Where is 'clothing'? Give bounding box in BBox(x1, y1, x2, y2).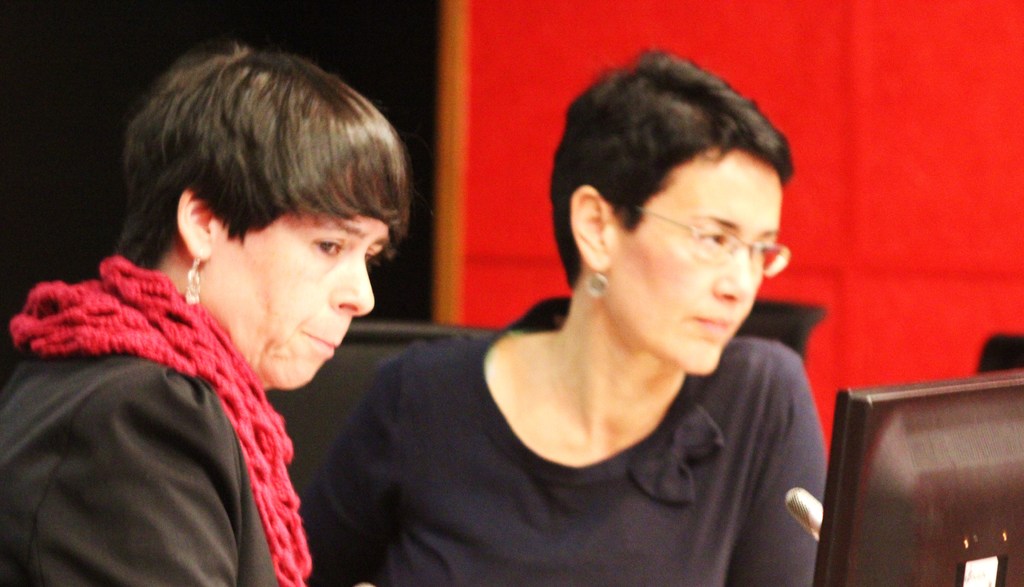
BBox(316, 285, 838, 579).
